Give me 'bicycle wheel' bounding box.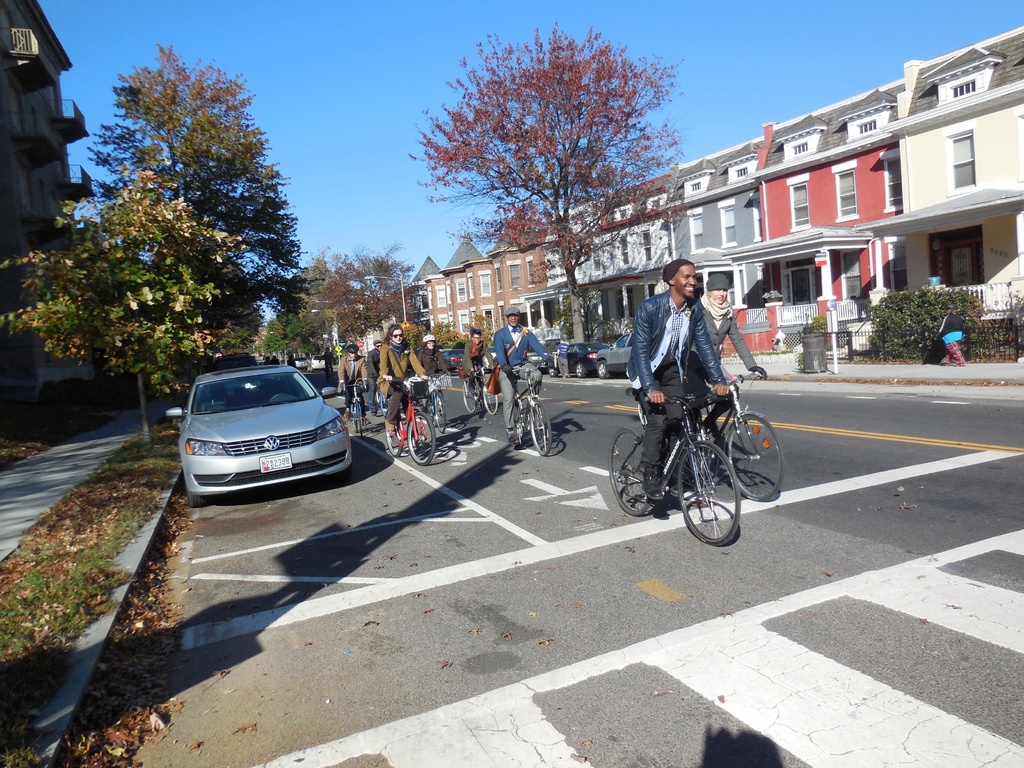
crop(374, 385, 386, 414).
